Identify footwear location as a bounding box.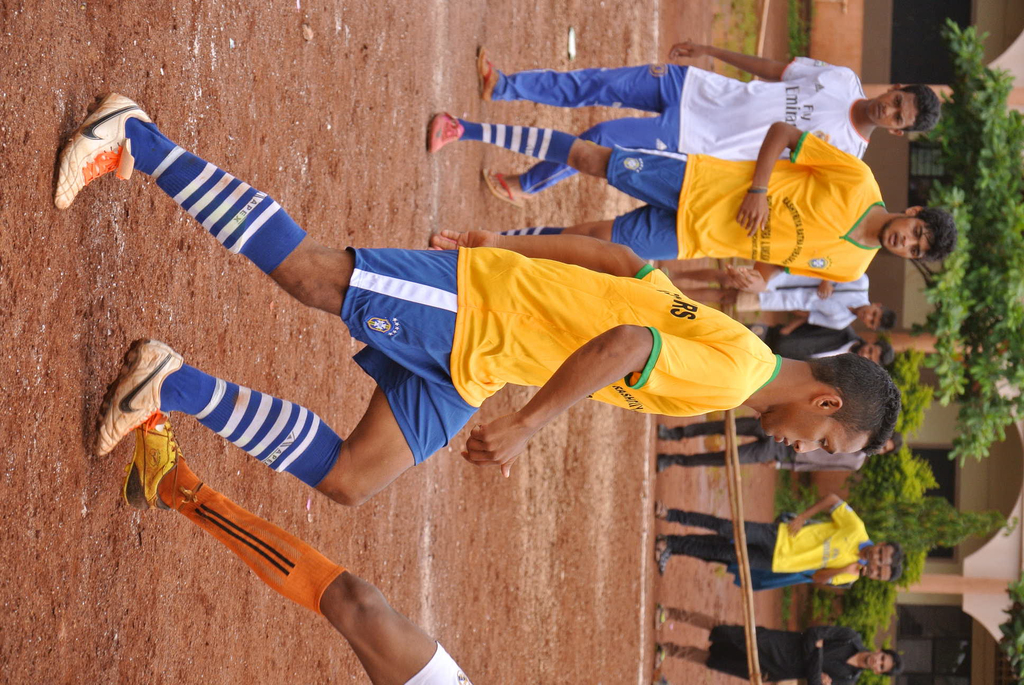
<region>650, 500, 664, 520</region>.
